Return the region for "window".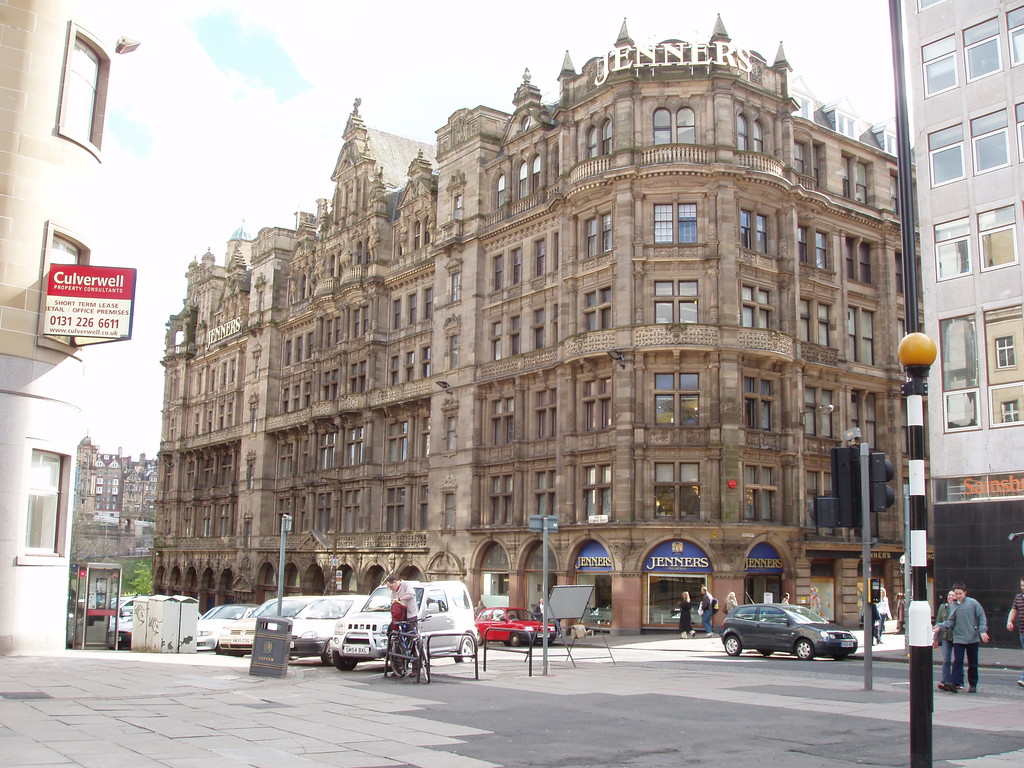
(left=843, top=302, right=877, bottom=367).
